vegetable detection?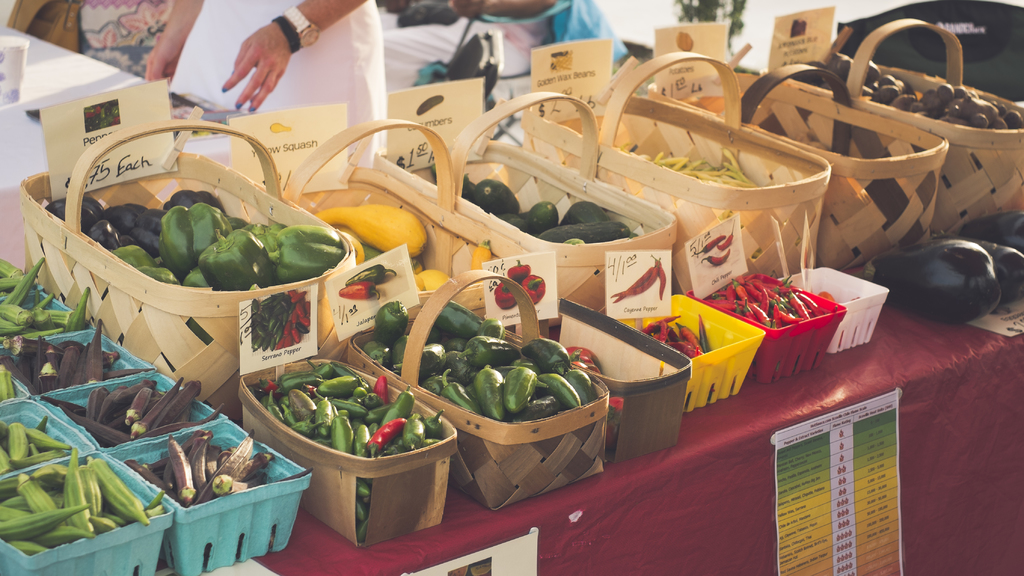
<region>339, 281, 380, 300</region>
